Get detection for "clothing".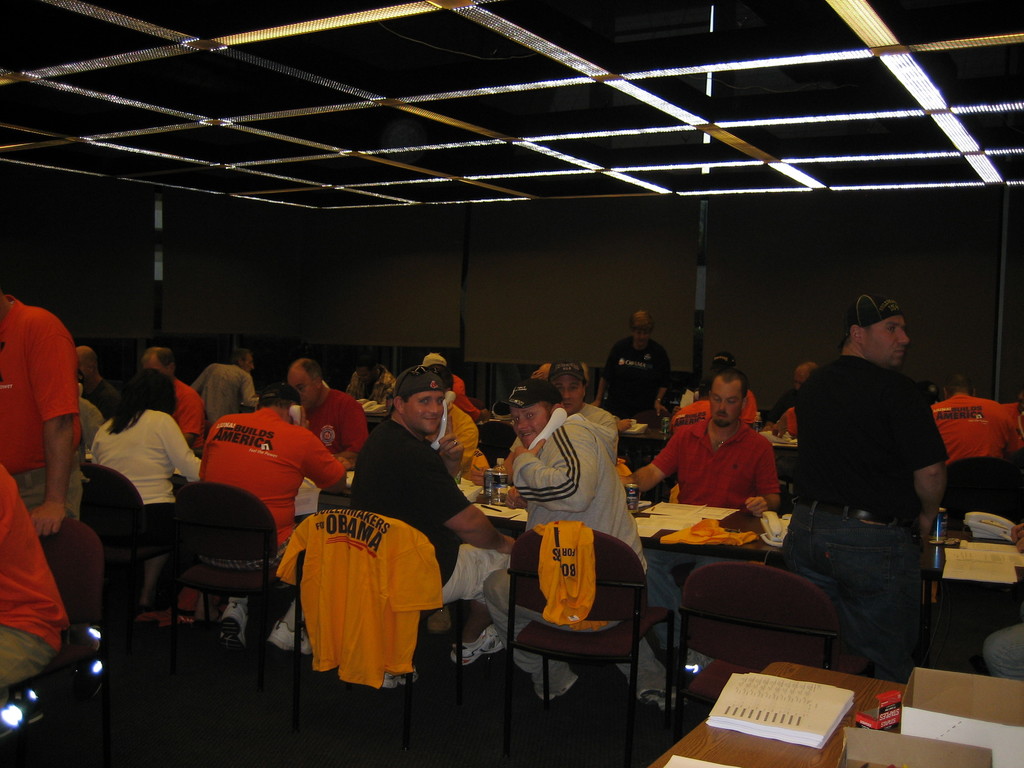
Detection: [286,383,368,462].
